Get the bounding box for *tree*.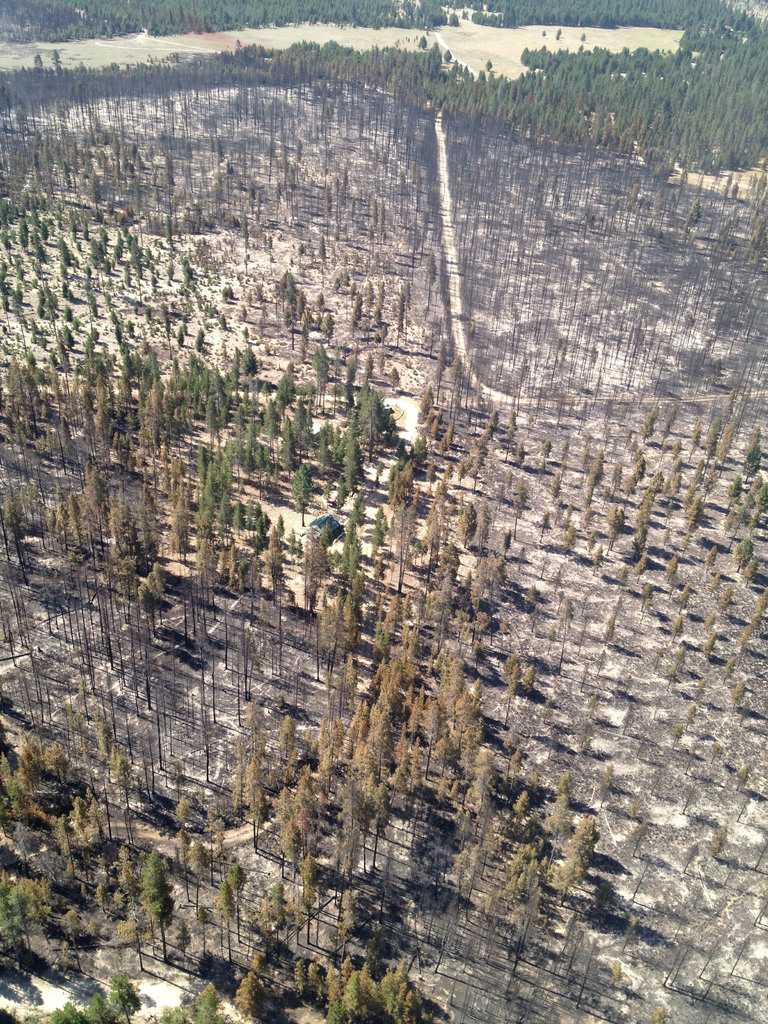
crop(733, 536, 753, 572).
